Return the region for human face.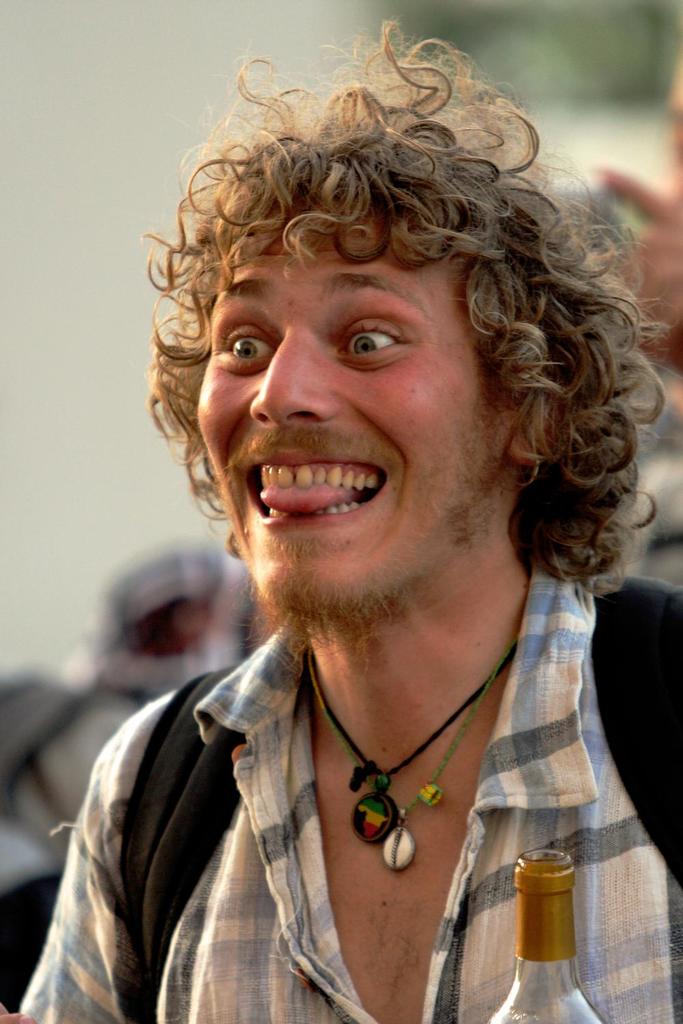
<bbox>201, 227, 510, 621</bbox>.
